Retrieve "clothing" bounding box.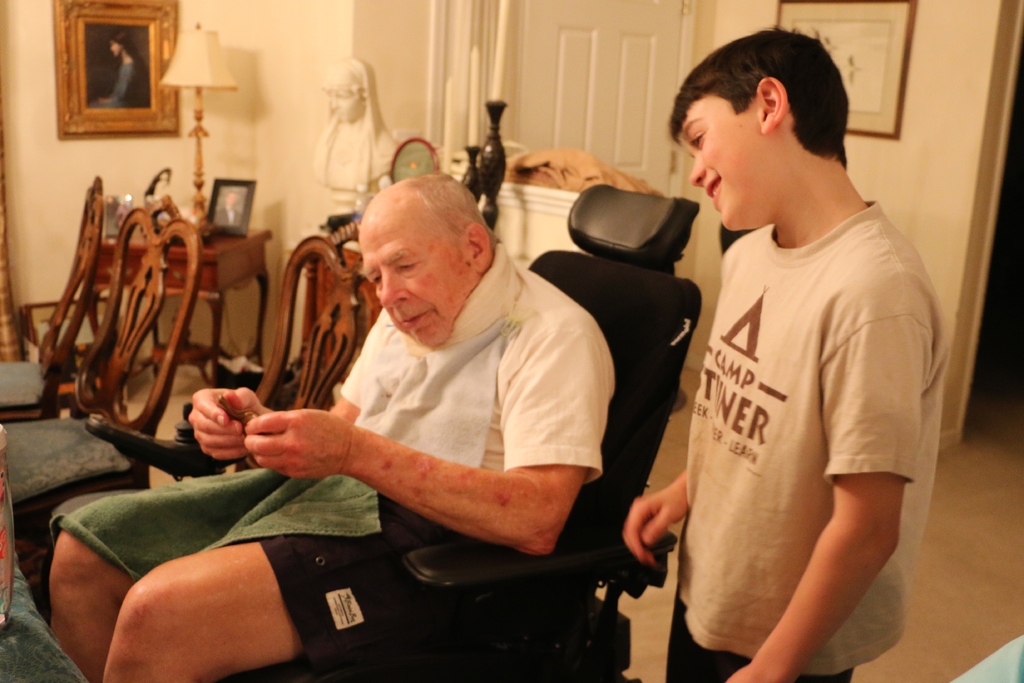
Bounding box: (x1=666, y1=149, x2=931, y2=640).
